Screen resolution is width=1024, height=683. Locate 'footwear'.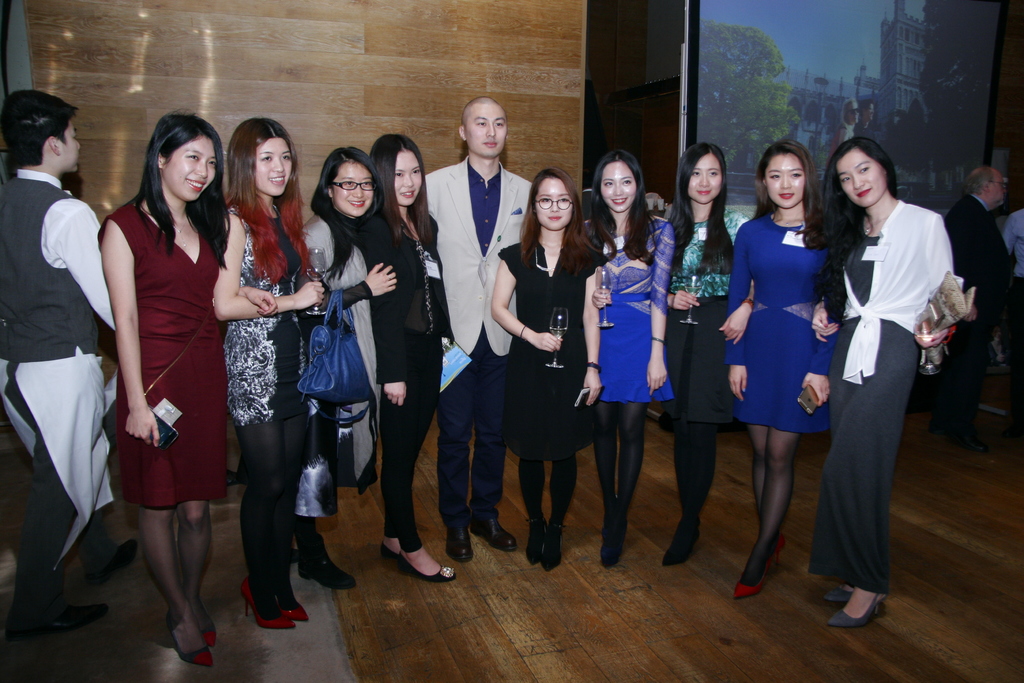
rect(446, 527, 472, 557).
